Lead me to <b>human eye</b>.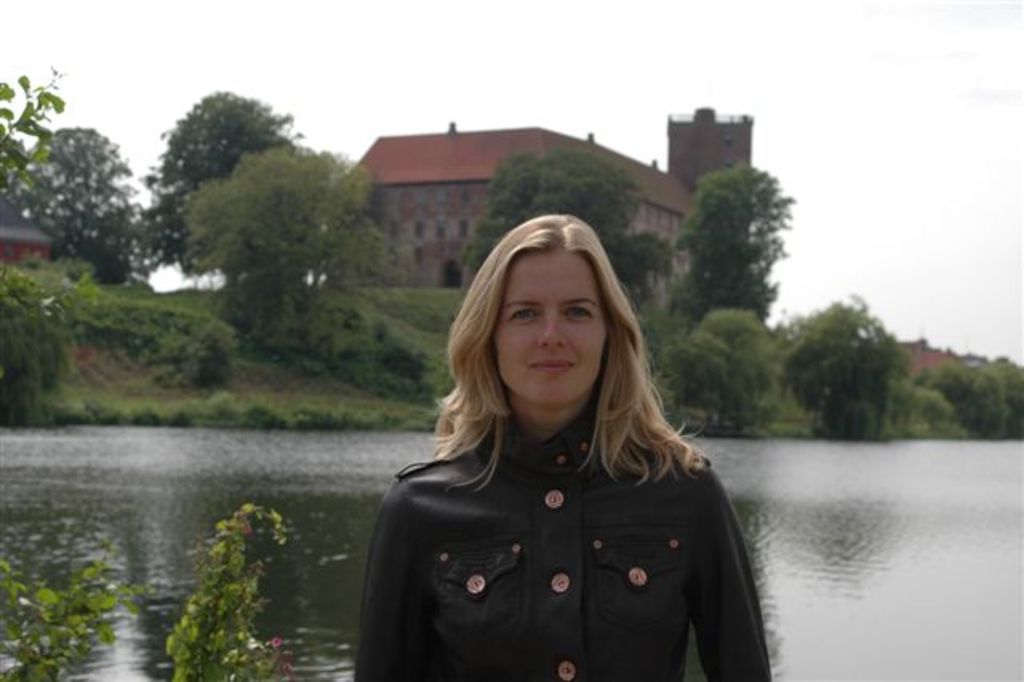
Lead to {"x1": 563, "y1": 303, "x2": 594, "y2": 317}.
